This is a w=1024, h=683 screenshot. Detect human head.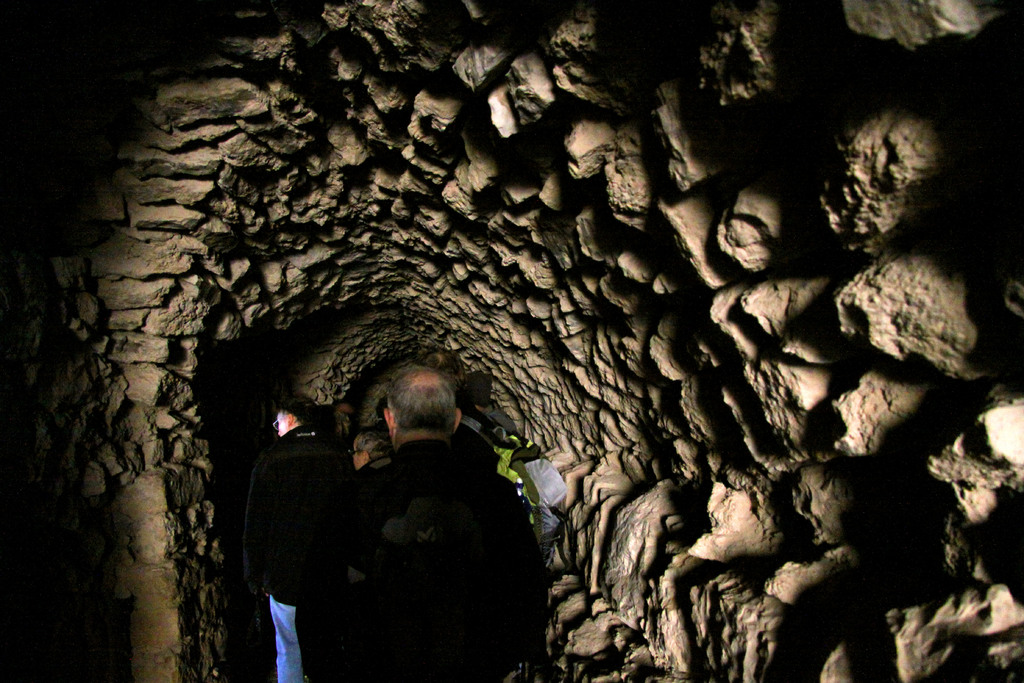
crop(350, 429, 390, 466).
